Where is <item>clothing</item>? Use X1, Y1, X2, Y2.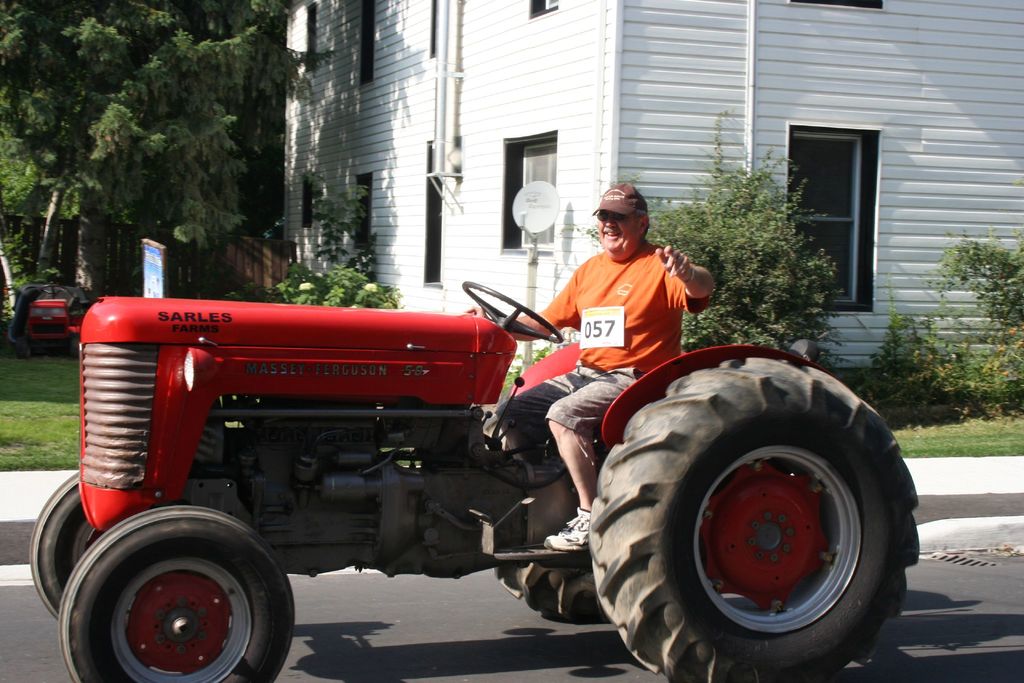
499, 243, 722, 453.
